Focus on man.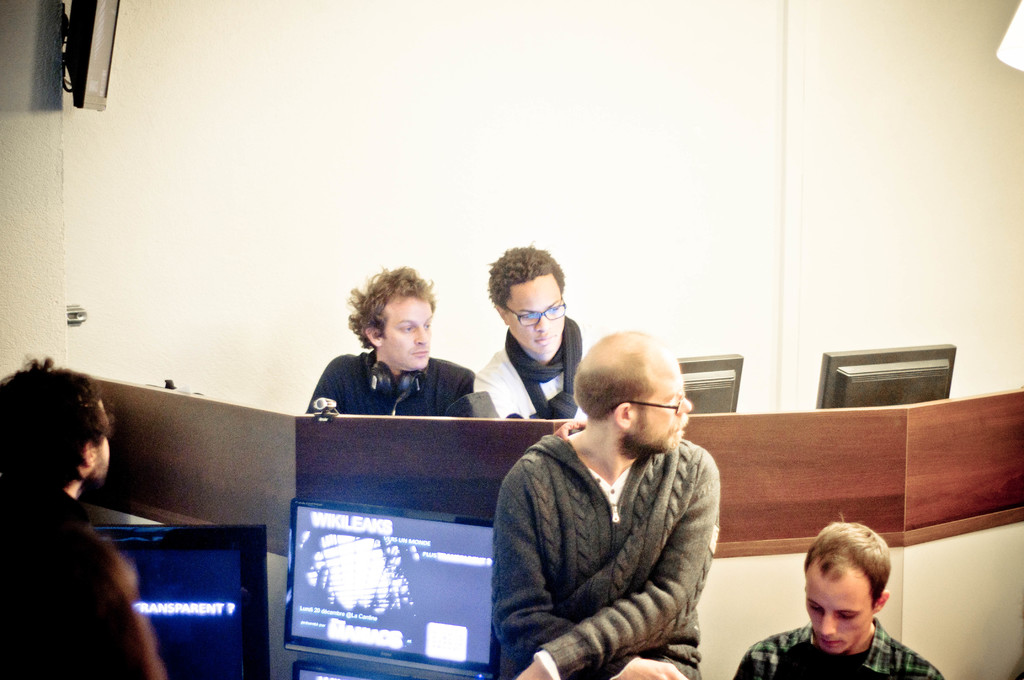
Focused at 730,517,942,679.
